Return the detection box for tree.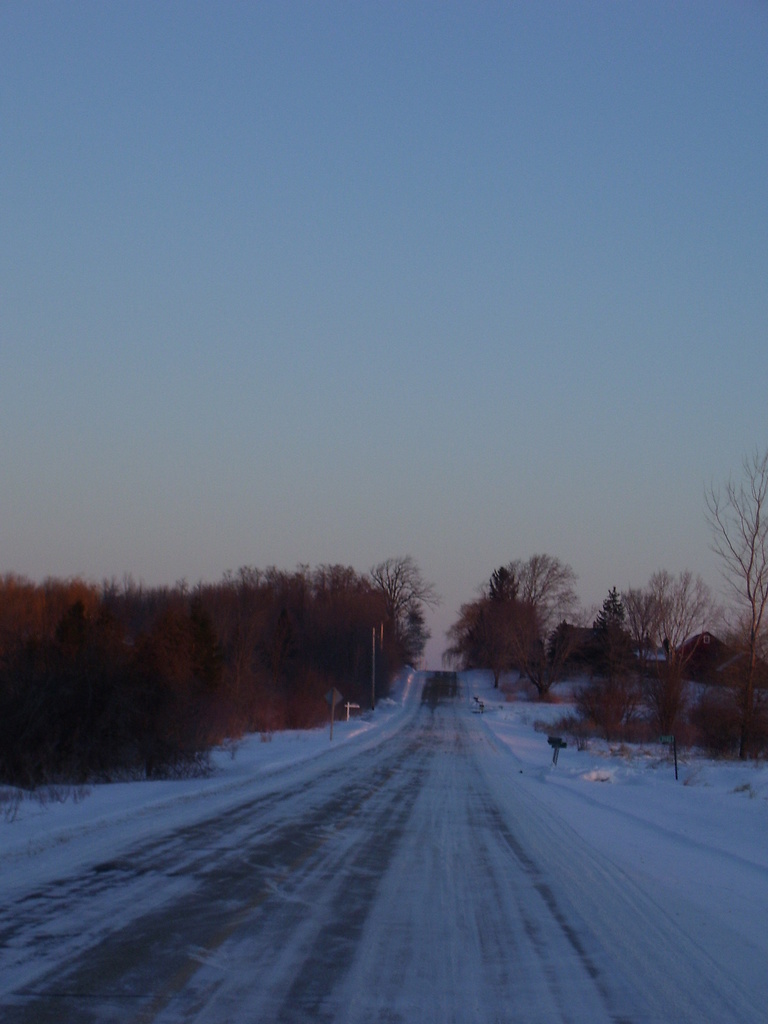
bbox=(694, 448, 767, 744).
